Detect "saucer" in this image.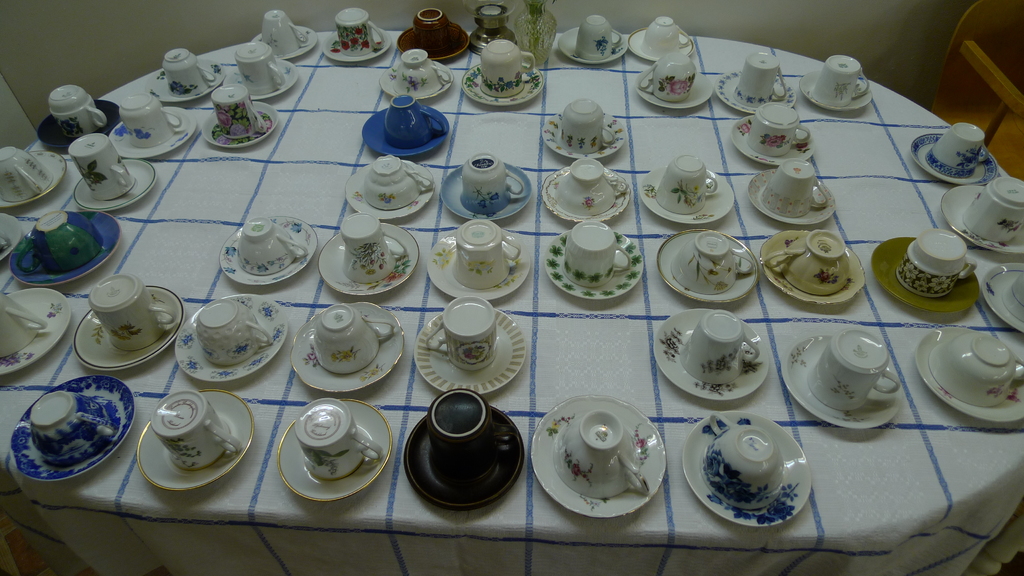
Detection: left=460, top=62, right=543, bottom=111.
